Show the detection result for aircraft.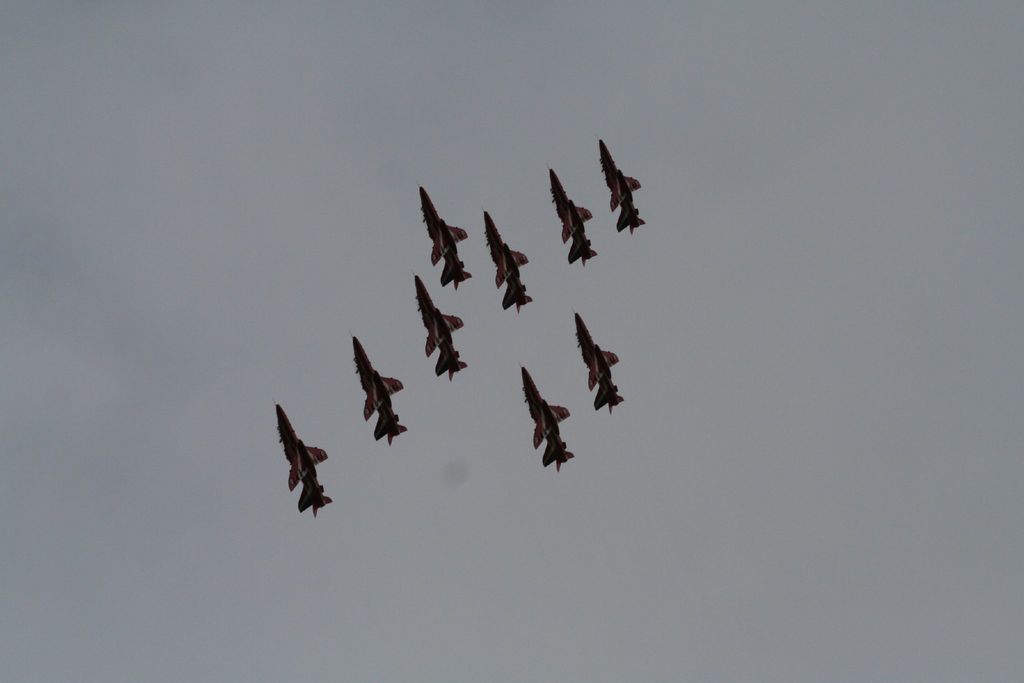
[left=414, top=272, right=467, bottom=382].
